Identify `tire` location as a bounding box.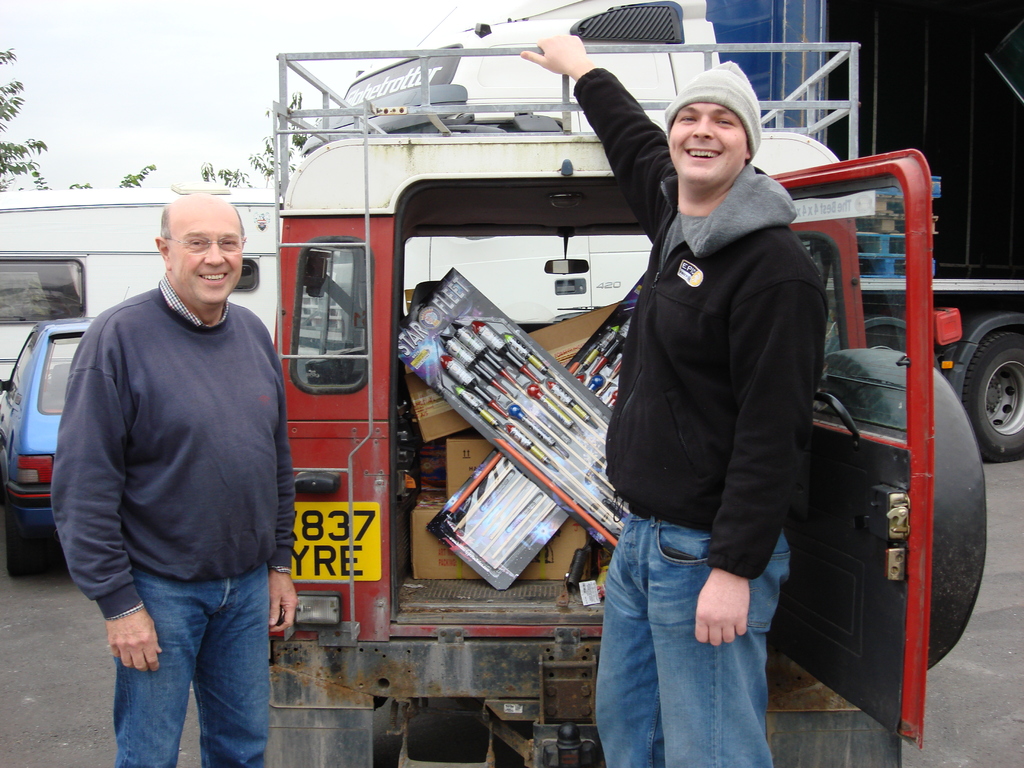
{"x1": 864, "y1": 332, "x2": 901, "y2": 352}.
